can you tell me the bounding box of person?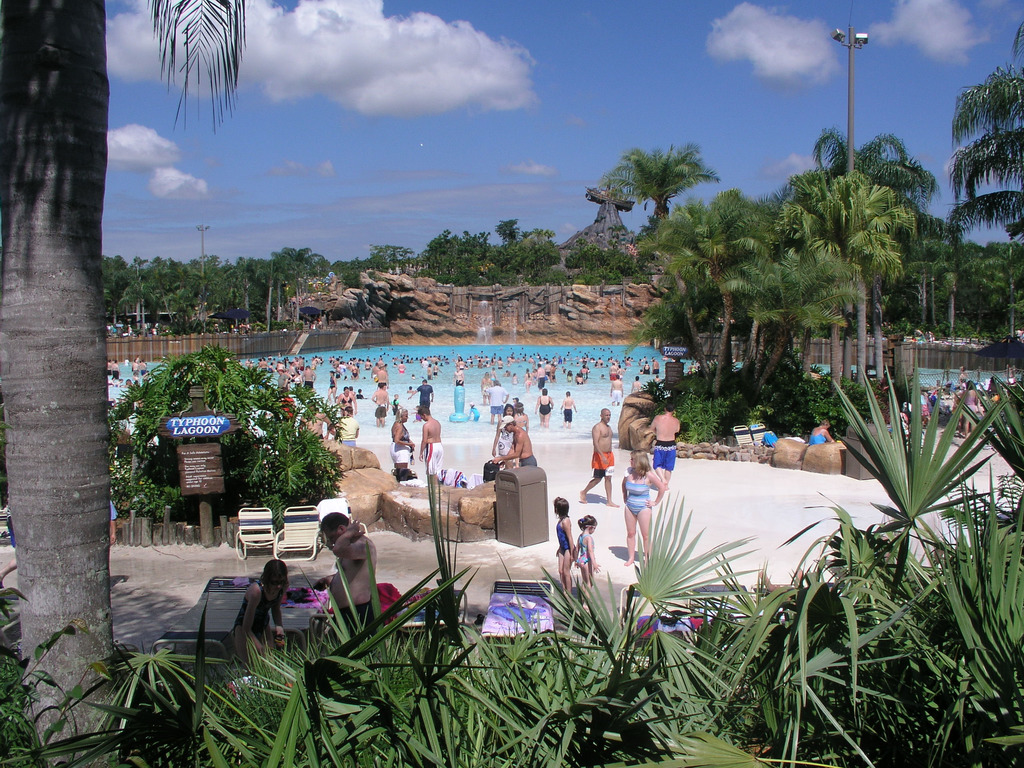
(286,359,296,375).
